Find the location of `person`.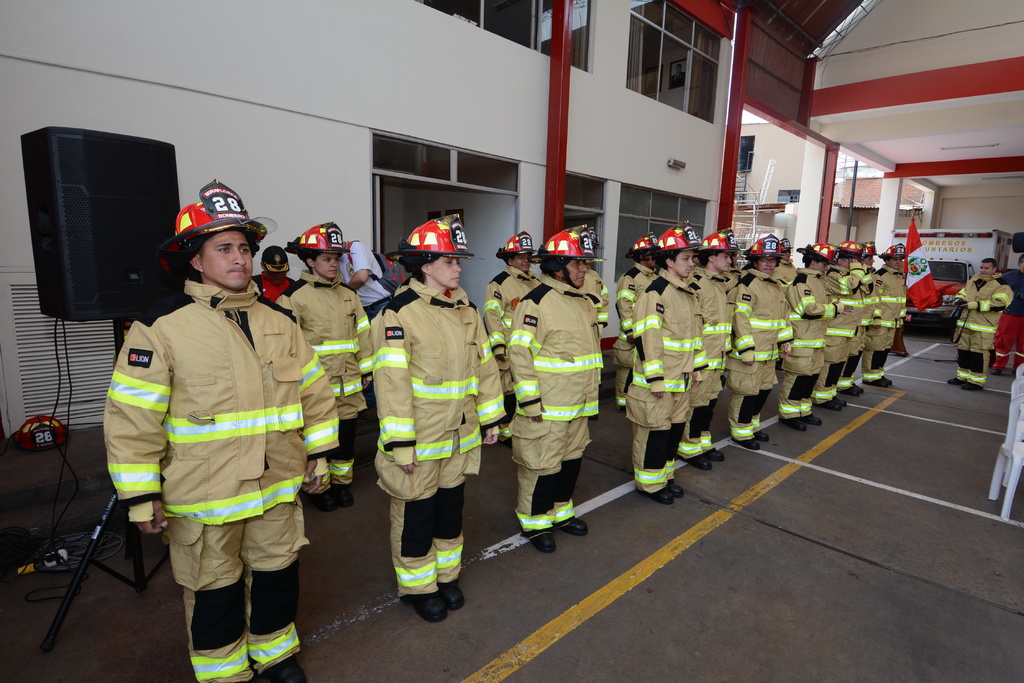
Location: <bbox>689, 234, 739, 467</bbox>.
